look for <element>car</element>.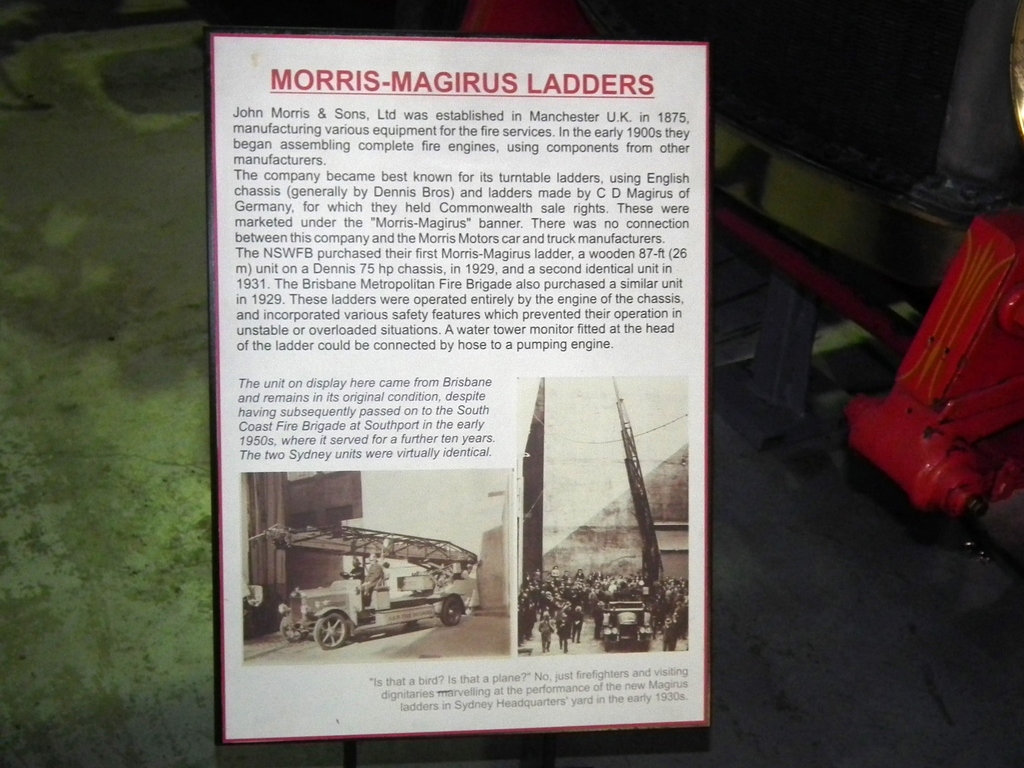
Found: bbox=(604, 602, 652, 650).
